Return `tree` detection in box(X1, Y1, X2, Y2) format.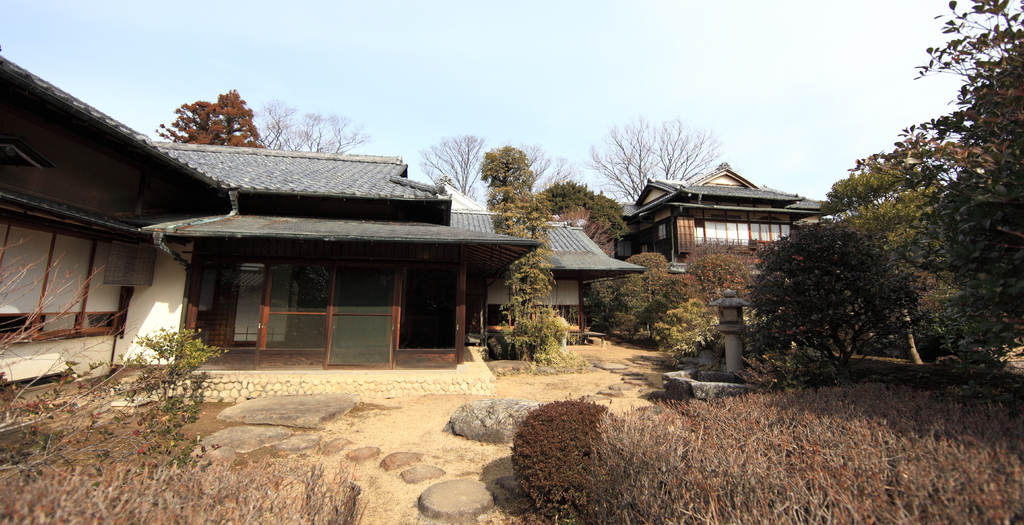
box(414, 128, 493, 200).
